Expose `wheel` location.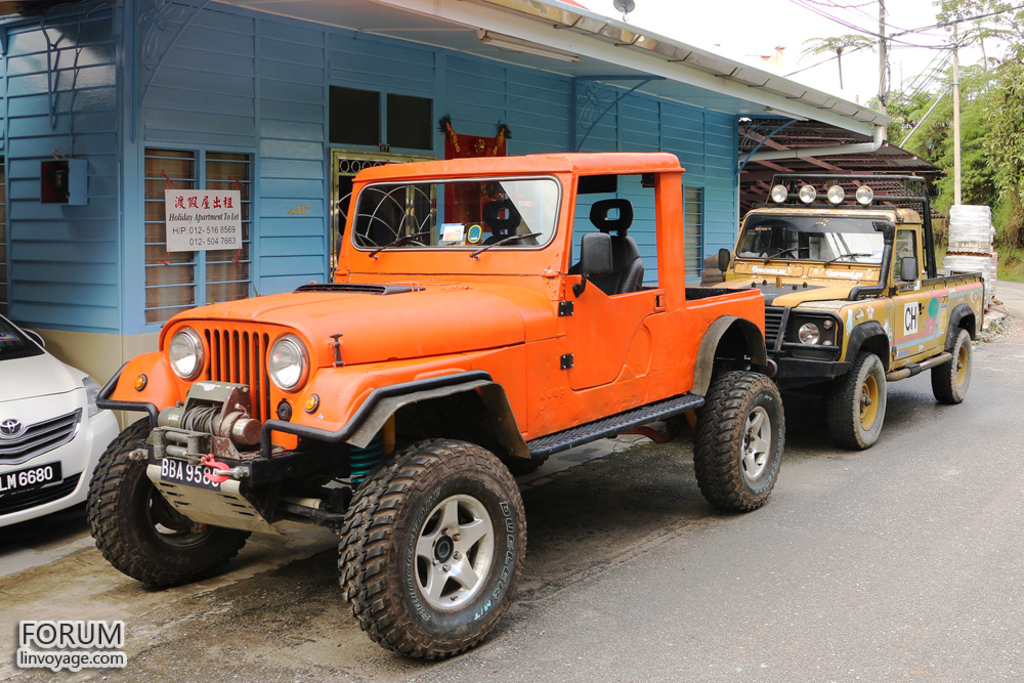
Exposed at bbox(88, 411, 250, 585).
